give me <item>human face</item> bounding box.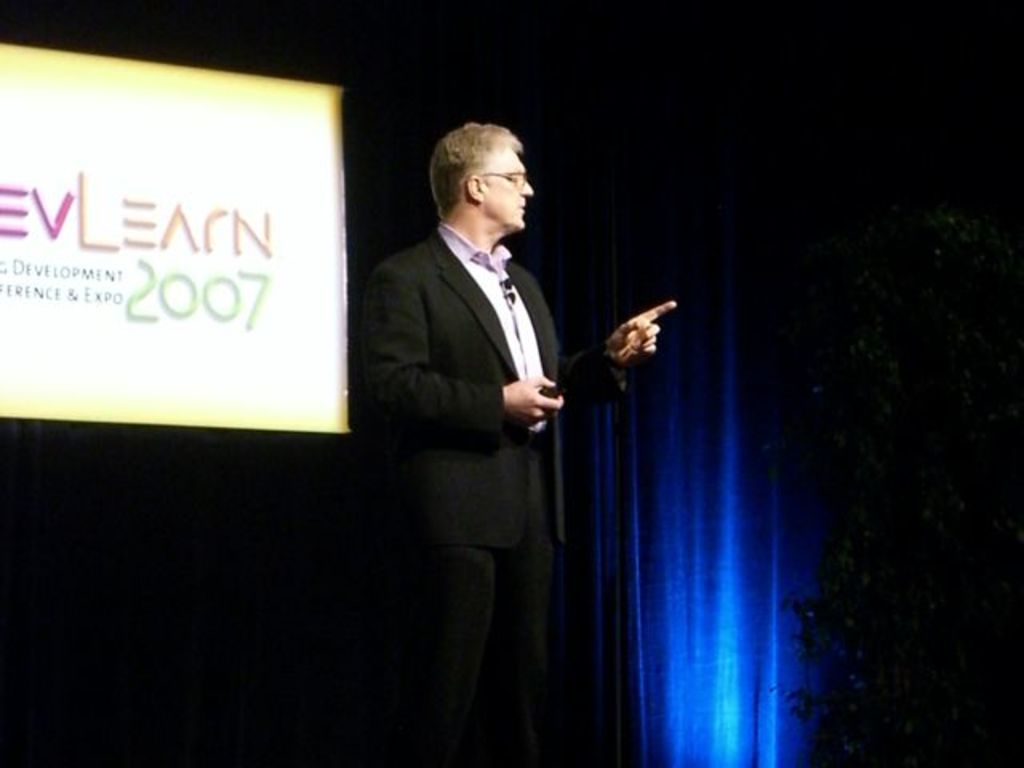
bbox(483, 147, 536, 227).
